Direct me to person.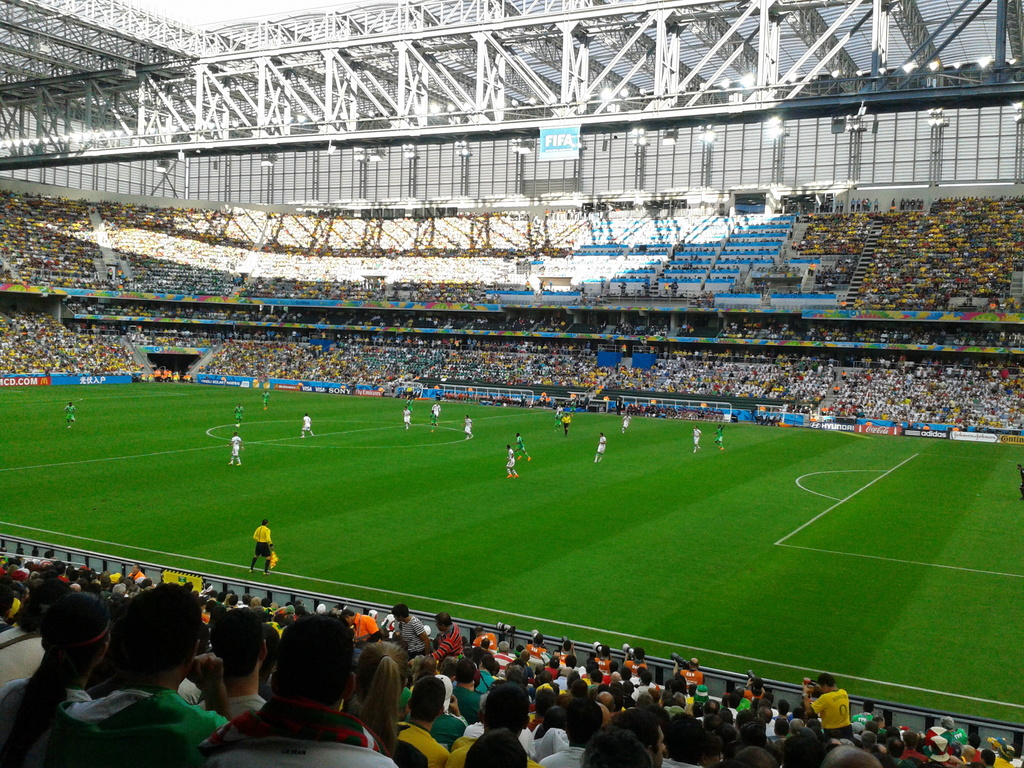
Direction: BBox(431, 401, 444, 428).
